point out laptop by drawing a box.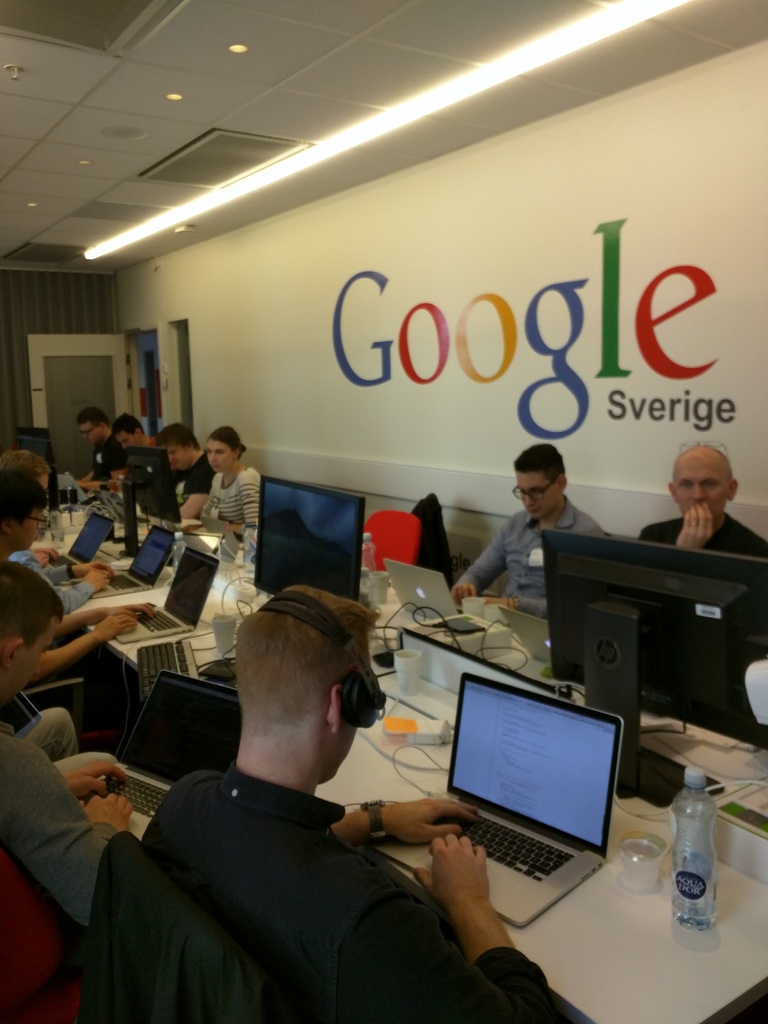
[499,608,550,664].
